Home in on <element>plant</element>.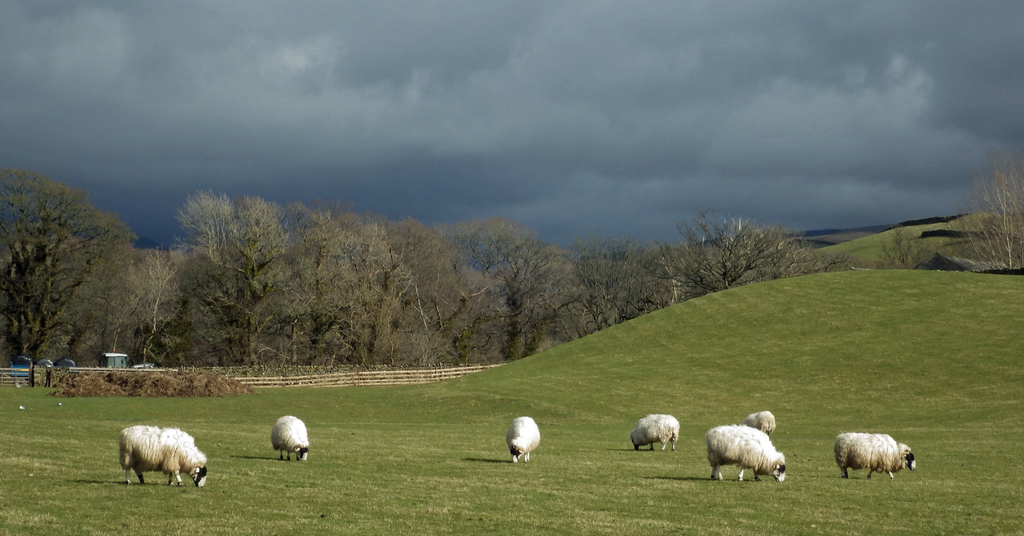
Homed in at box(0, 269, 1023, 535).
